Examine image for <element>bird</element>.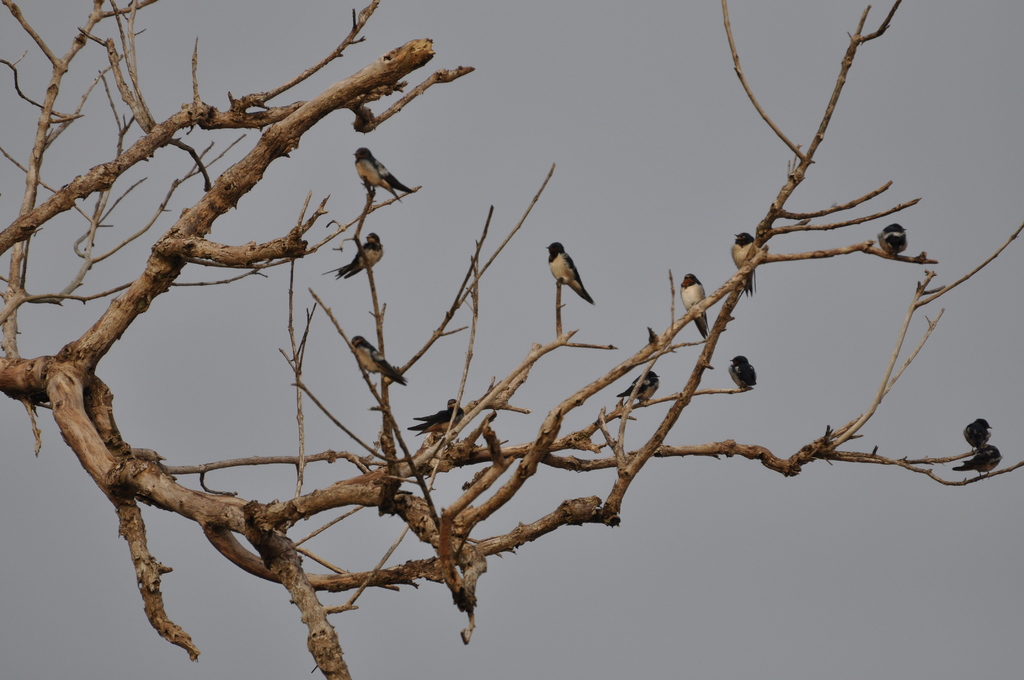
Examination result: detection(324, 227, 385, 285).
